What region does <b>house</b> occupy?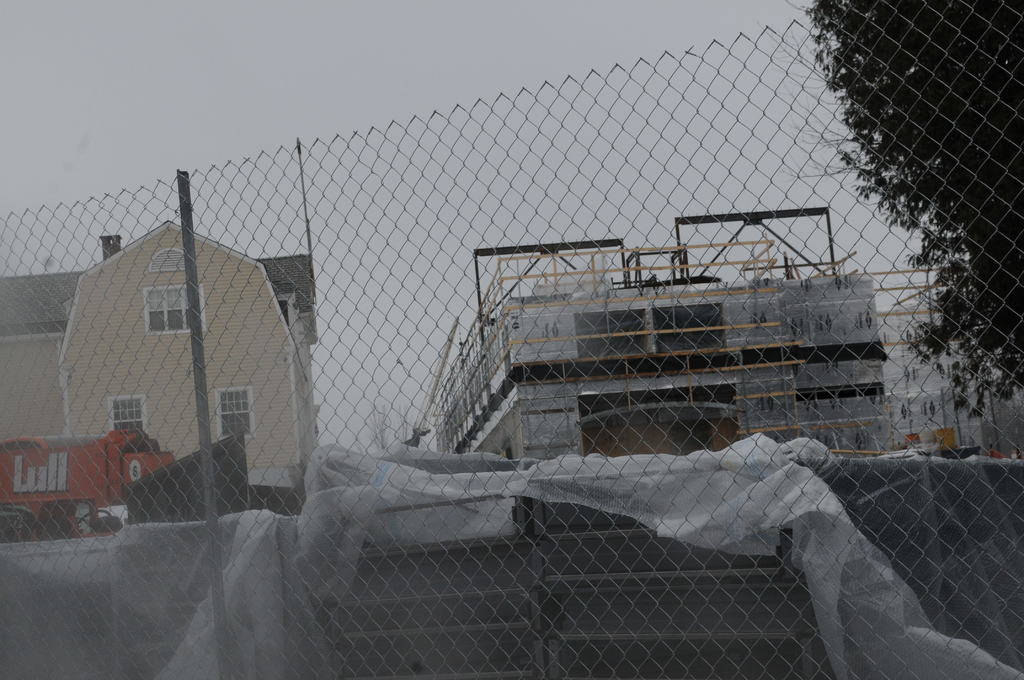
(x1=1, y1=222, x2=316, y2=506).
